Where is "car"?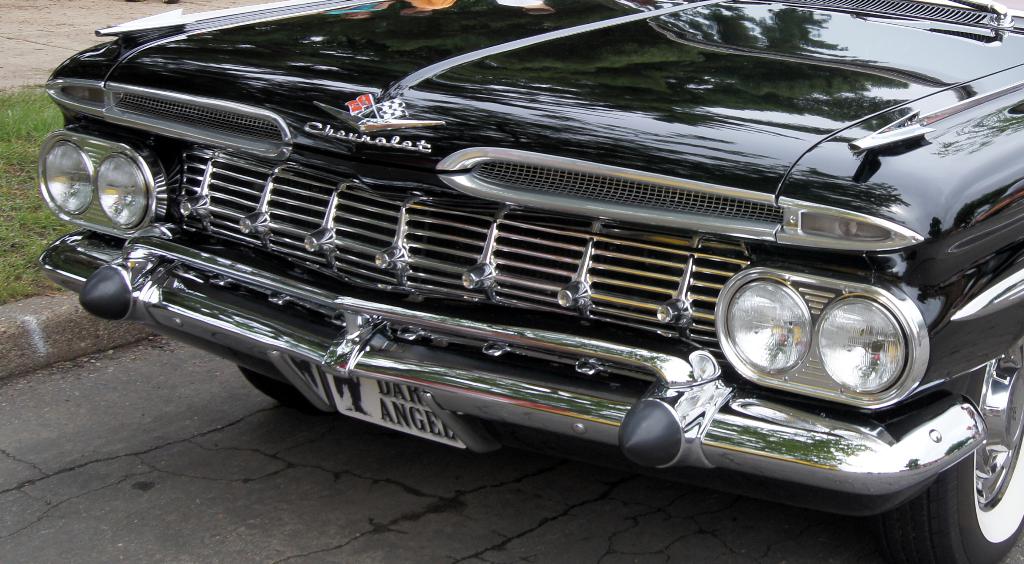
l=40, t=13, r=983, b=522.
